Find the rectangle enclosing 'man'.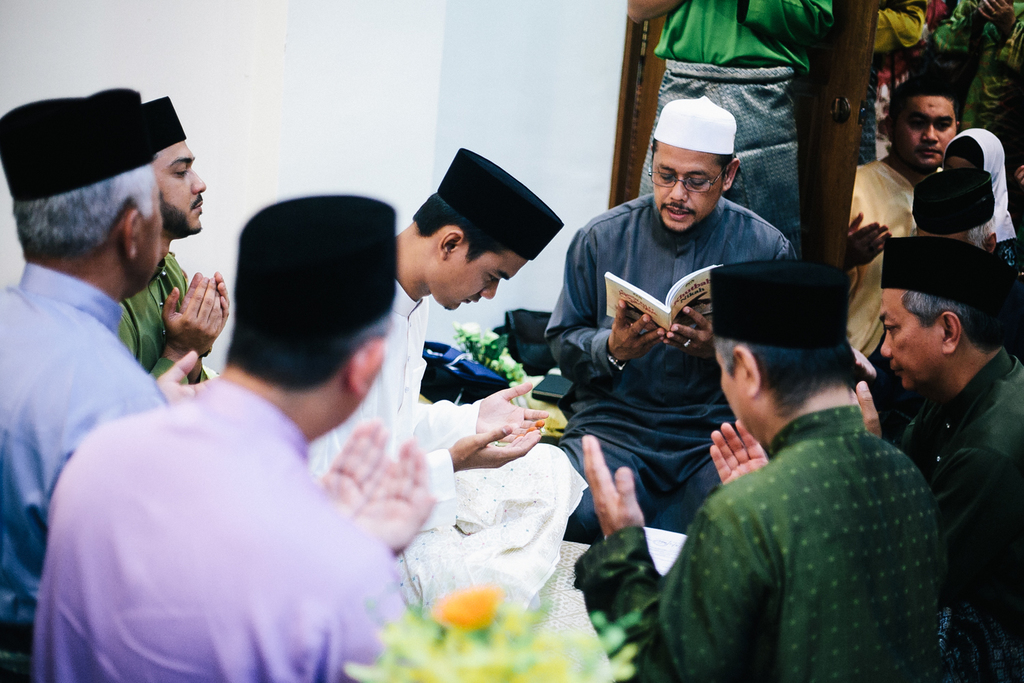
x1=528, y1=98, x2=790, y2=540.
